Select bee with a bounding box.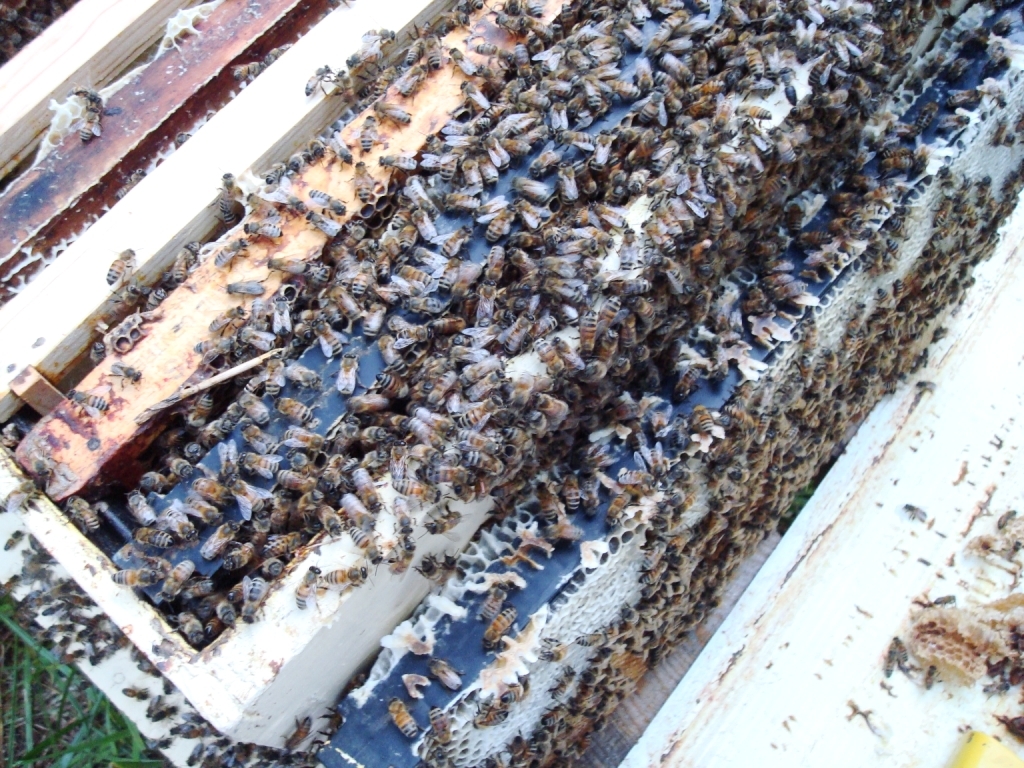
(left=447, top=45, right=478, bottom=84).
